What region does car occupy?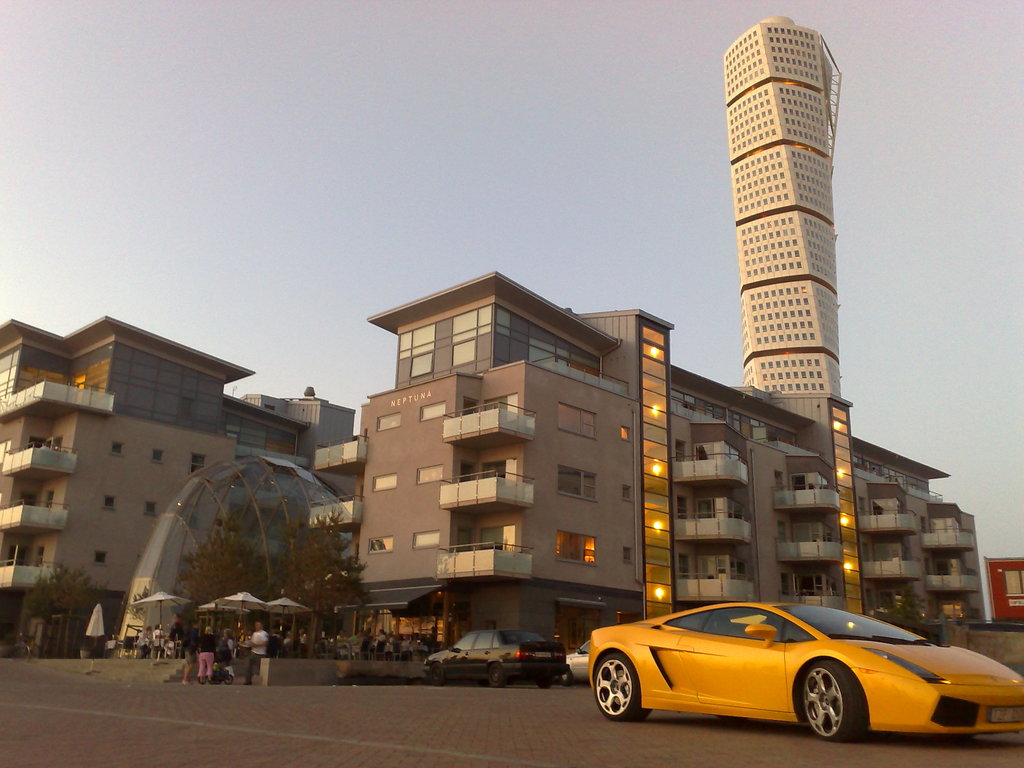
(420, 630, 567, 687).
